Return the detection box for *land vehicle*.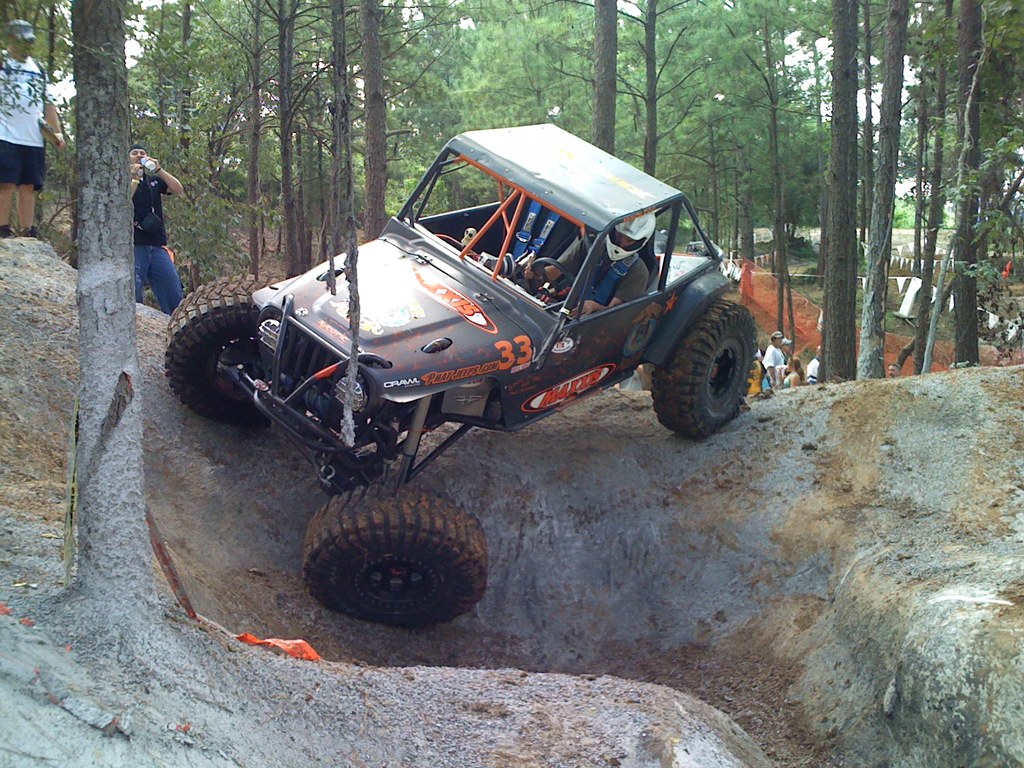
locate(157, 131, 772, 644).
